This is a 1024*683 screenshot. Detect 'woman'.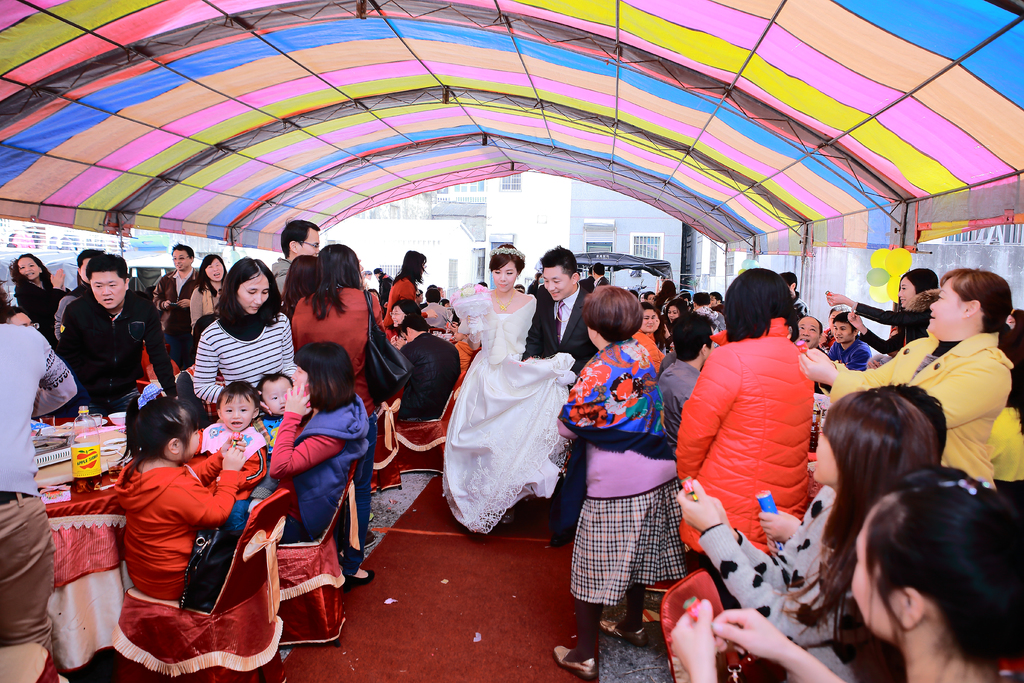
l=384, t=247, r=426, b=329.
